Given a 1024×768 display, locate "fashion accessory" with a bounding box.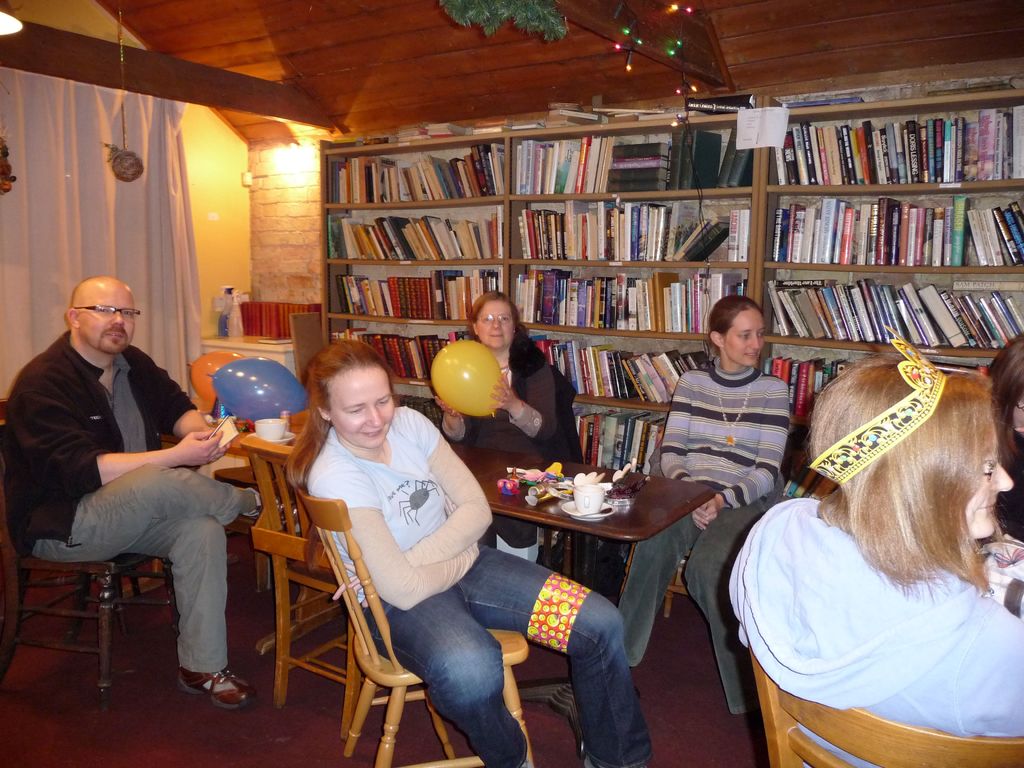
Located: locate(714, 379, 748, 447).
